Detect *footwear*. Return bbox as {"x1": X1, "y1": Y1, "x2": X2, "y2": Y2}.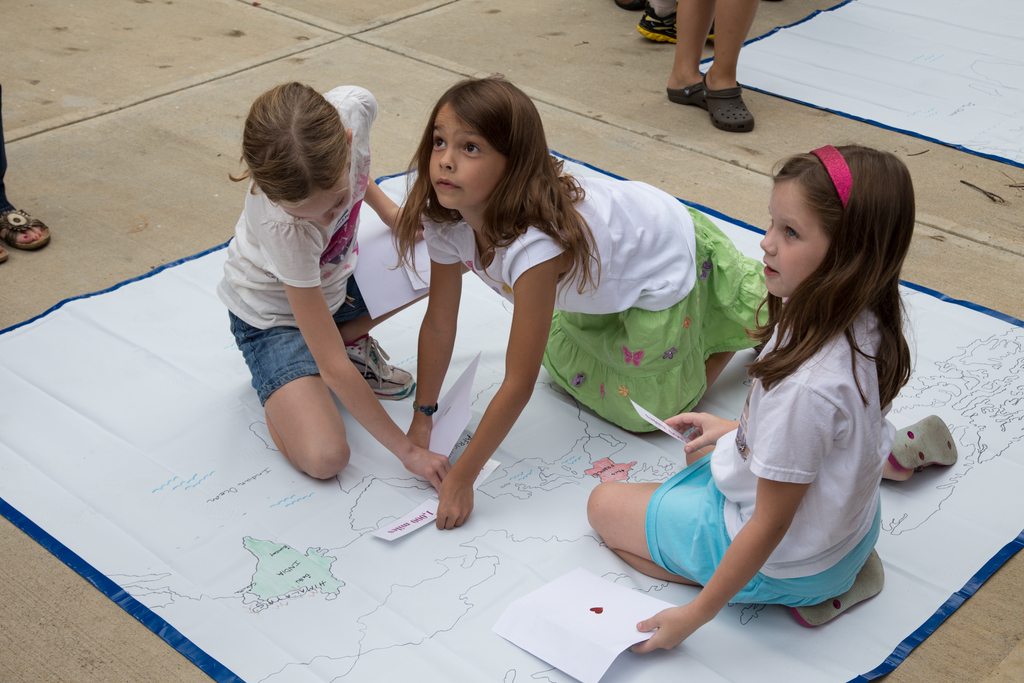
{"x1": 665, "y1": 76, "x2": 712, "y2": 107}.
